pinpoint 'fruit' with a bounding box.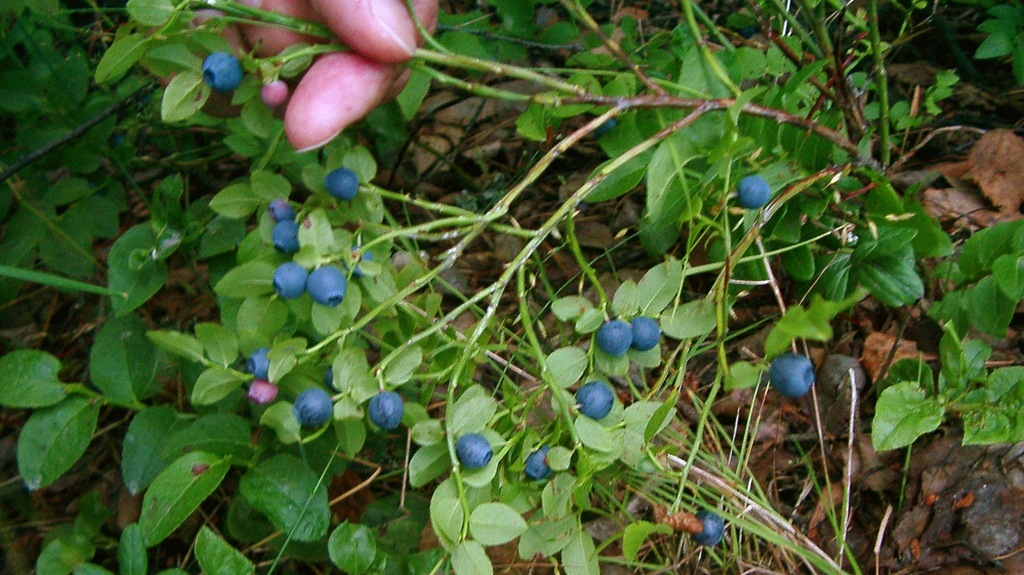
bbox(204, 51, 244, 90).
